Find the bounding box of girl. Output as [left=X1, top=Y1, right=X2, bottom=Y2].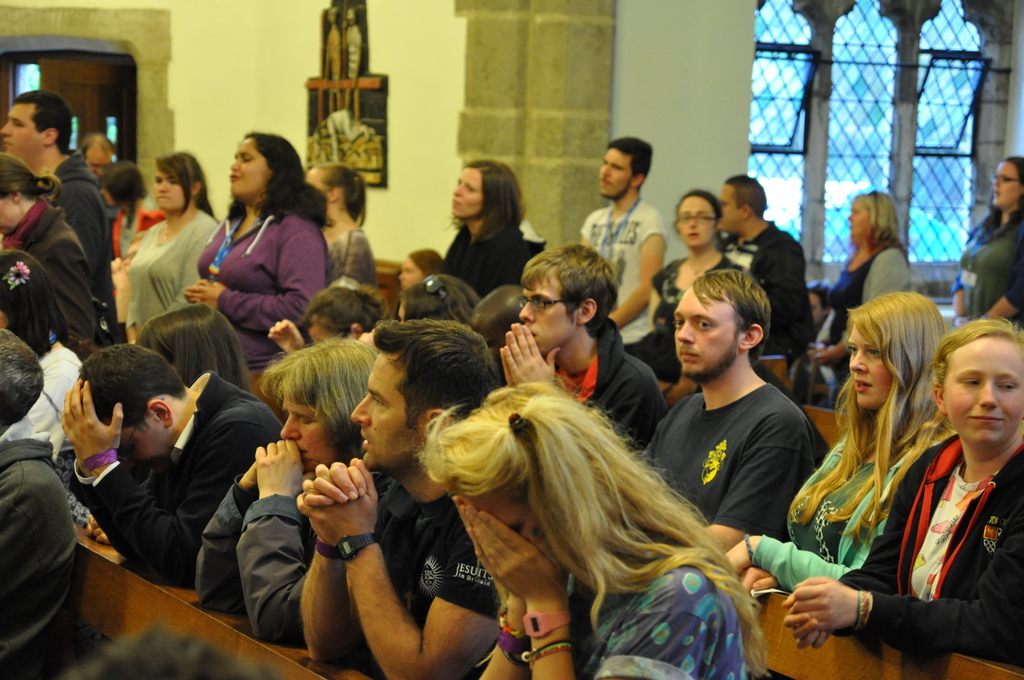
[left=728, top=291, right=955, bottom=591].
